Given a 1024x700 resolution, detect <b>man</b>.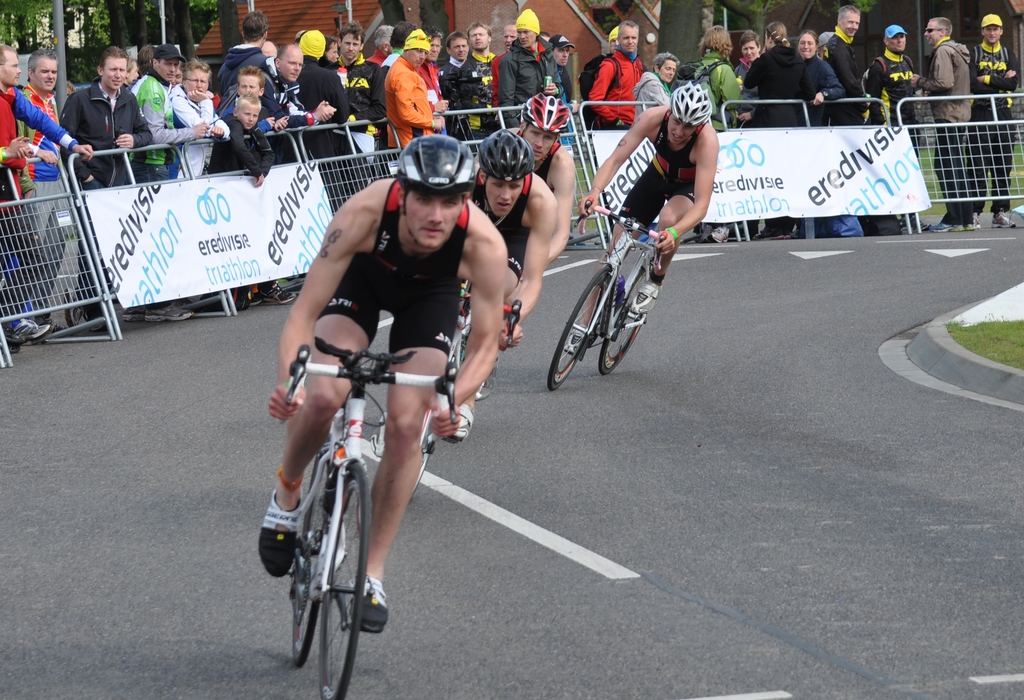
Rect(591, 23, 646, 128).
